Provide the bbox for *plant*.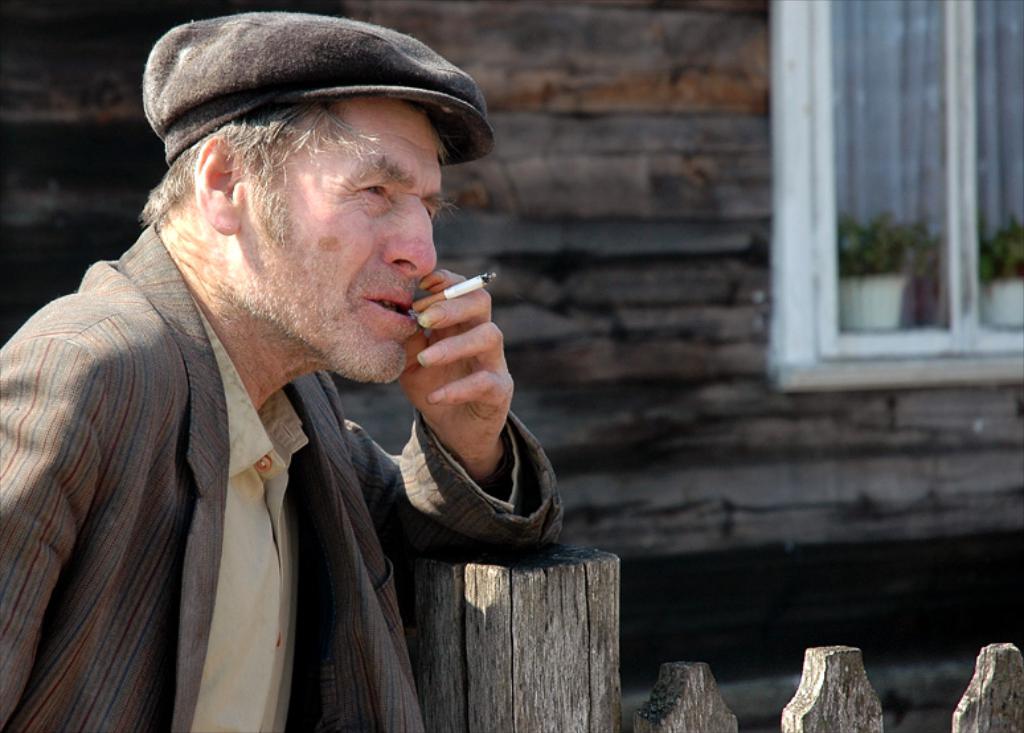
l=832, t=210, r=943, b=277.
